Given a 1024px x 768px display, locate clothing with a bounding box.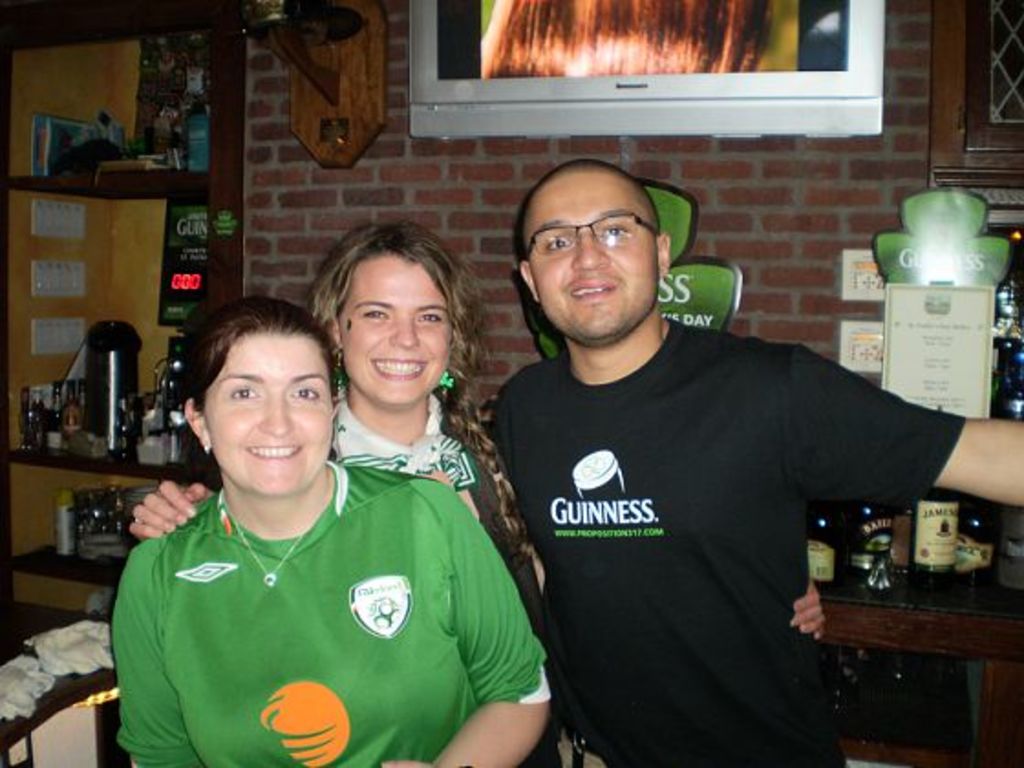
Located: select_region(106, 450, 558, 766).
